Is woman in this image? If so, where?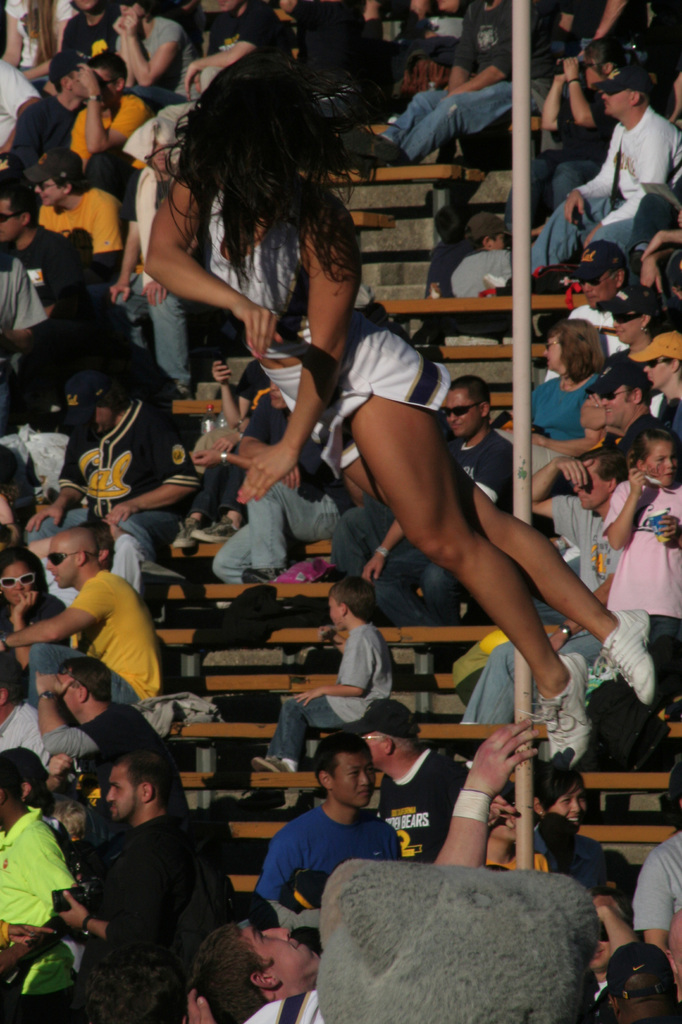
Yes, at crop(489, 319, 603, 477).
